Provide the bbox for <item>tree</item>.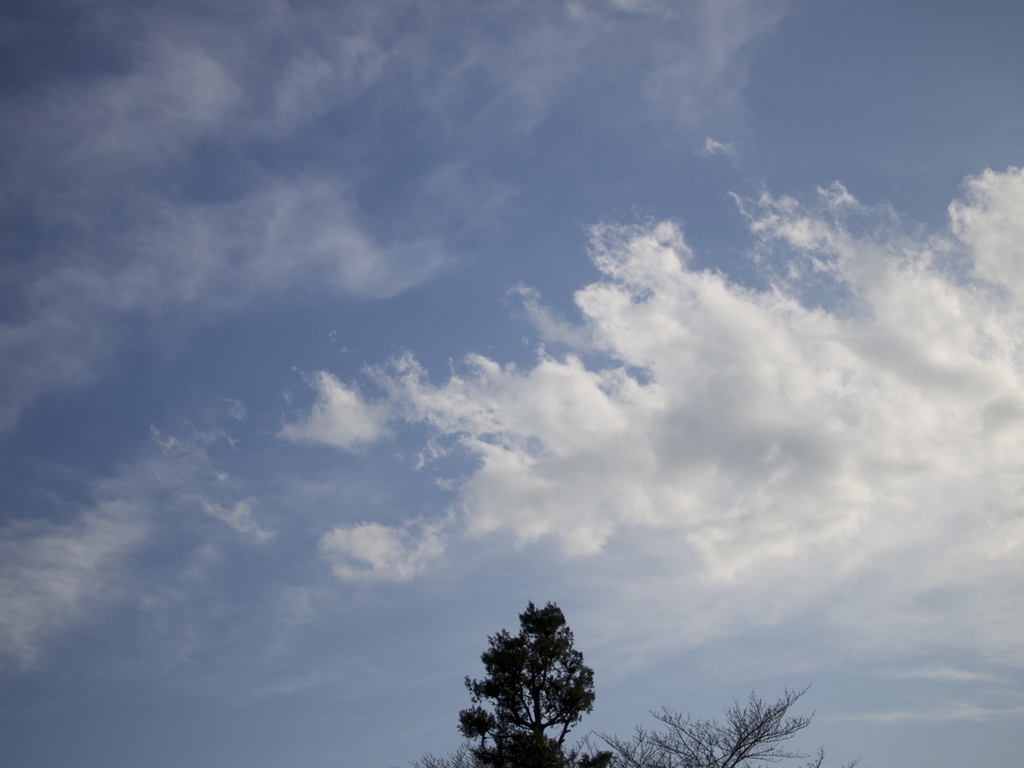
597/683/870/767.
